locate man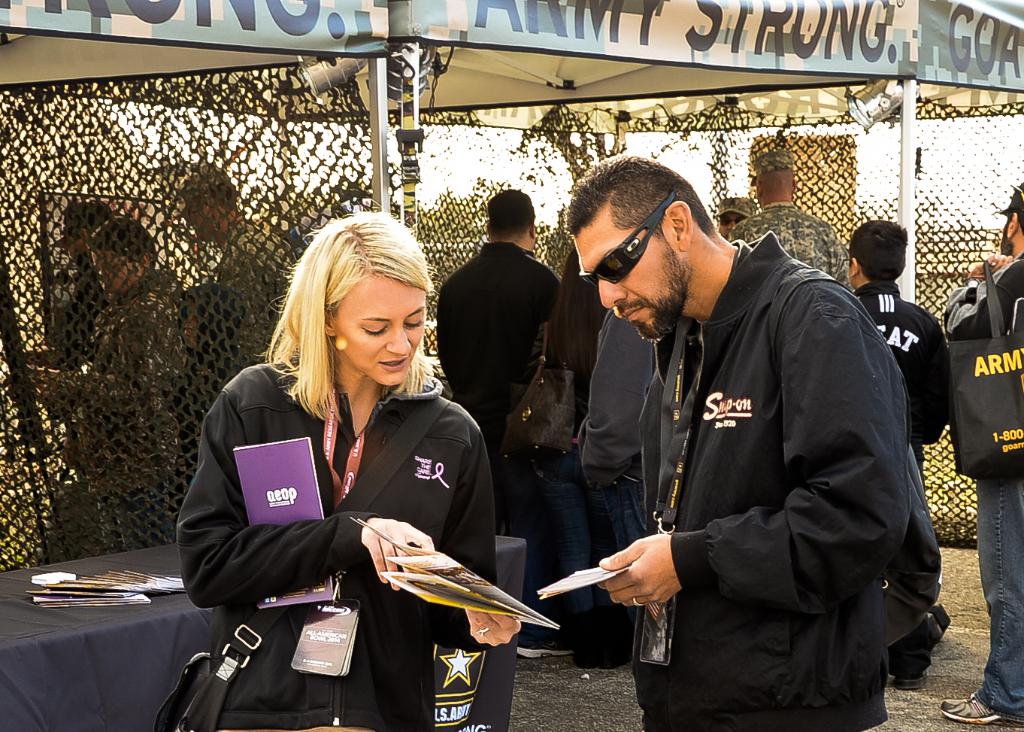
crop(38, 213, 190, 542)
